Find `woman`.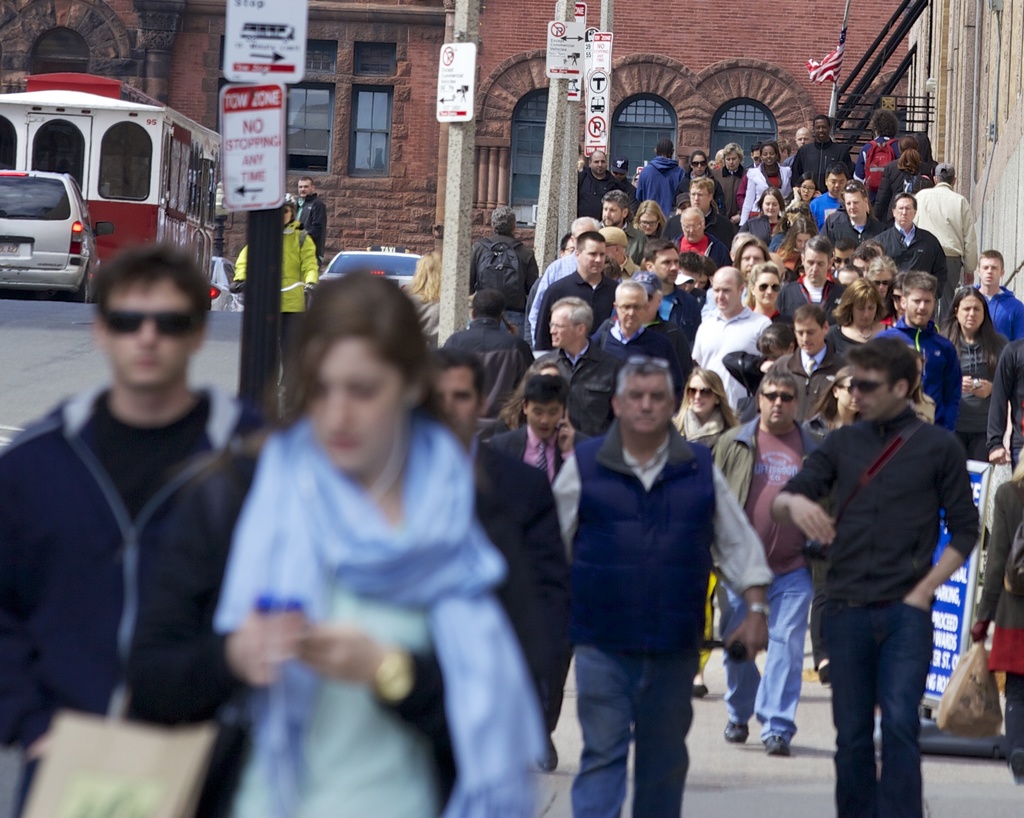
(968, 444, 1023, 785).
